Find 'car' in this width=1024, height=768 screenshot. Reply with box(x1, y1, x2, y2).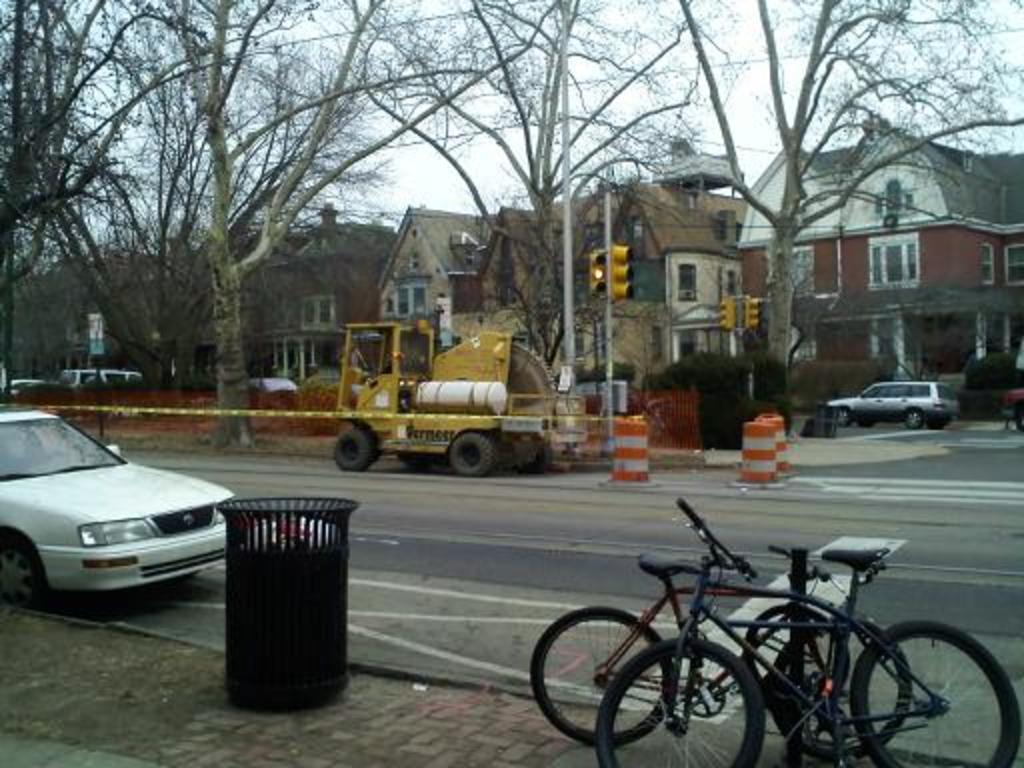
box(828, 376, 956, 430).
